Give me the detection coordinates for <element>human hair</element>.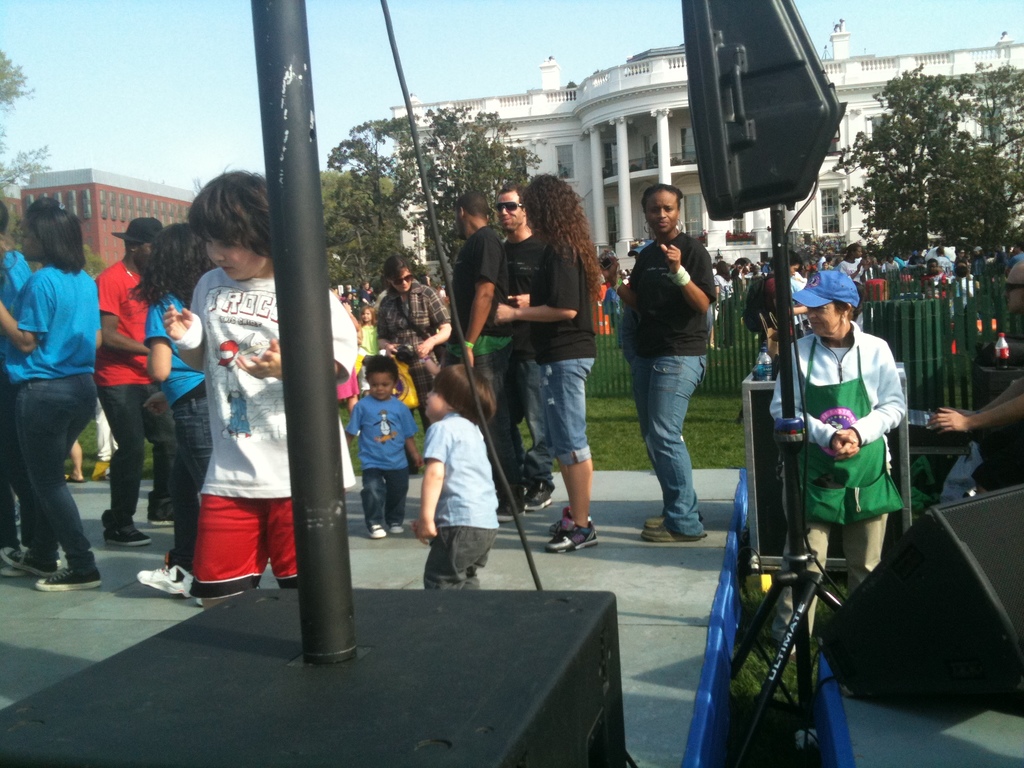
[x1=511, y1=175, x2=593, y2=275].
